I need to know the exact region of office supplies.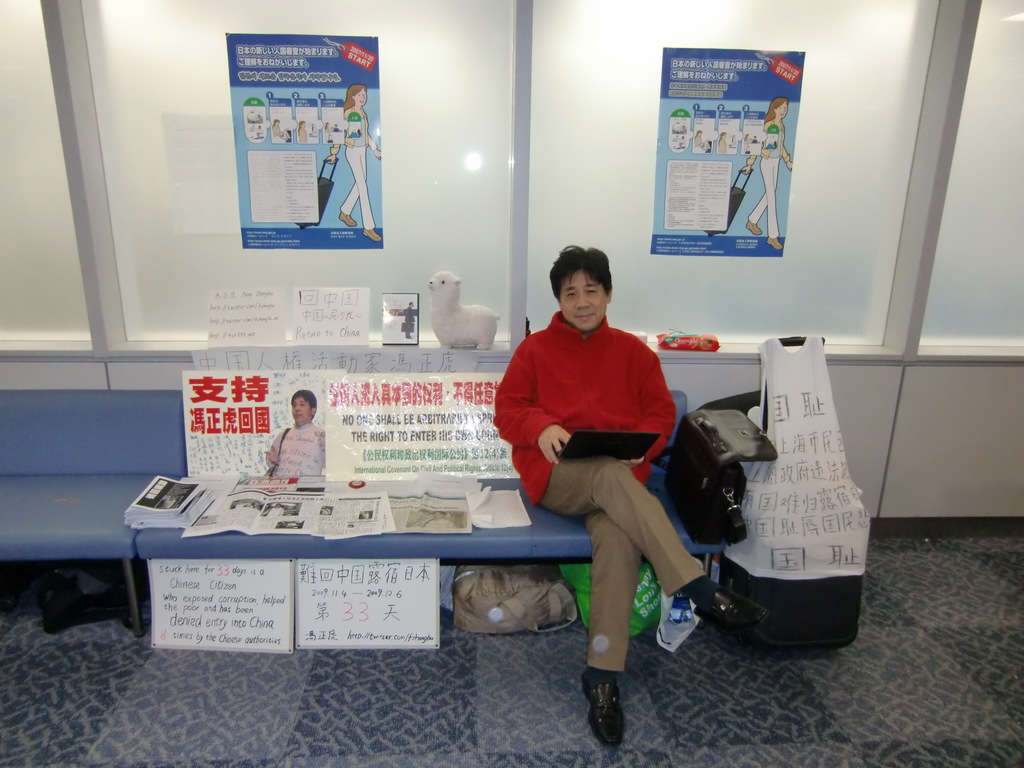
Region: locate(301, 565, 441, 664).
